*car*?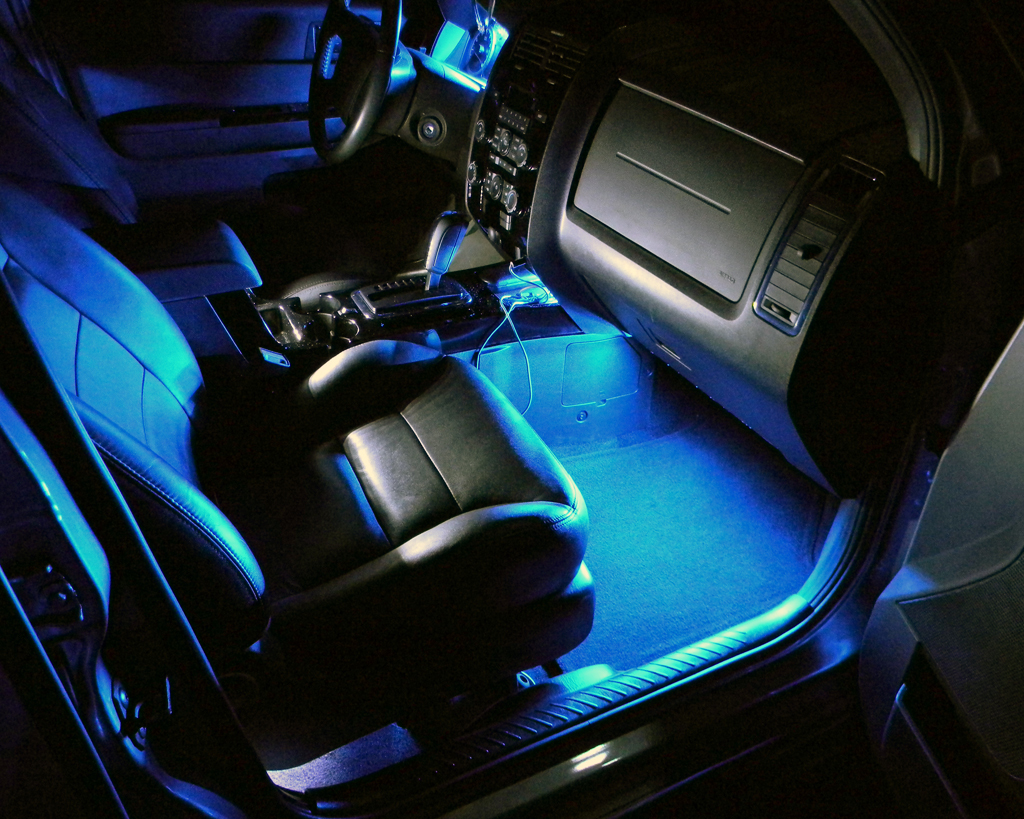
bbox=[1, 0, 1022, 818]
